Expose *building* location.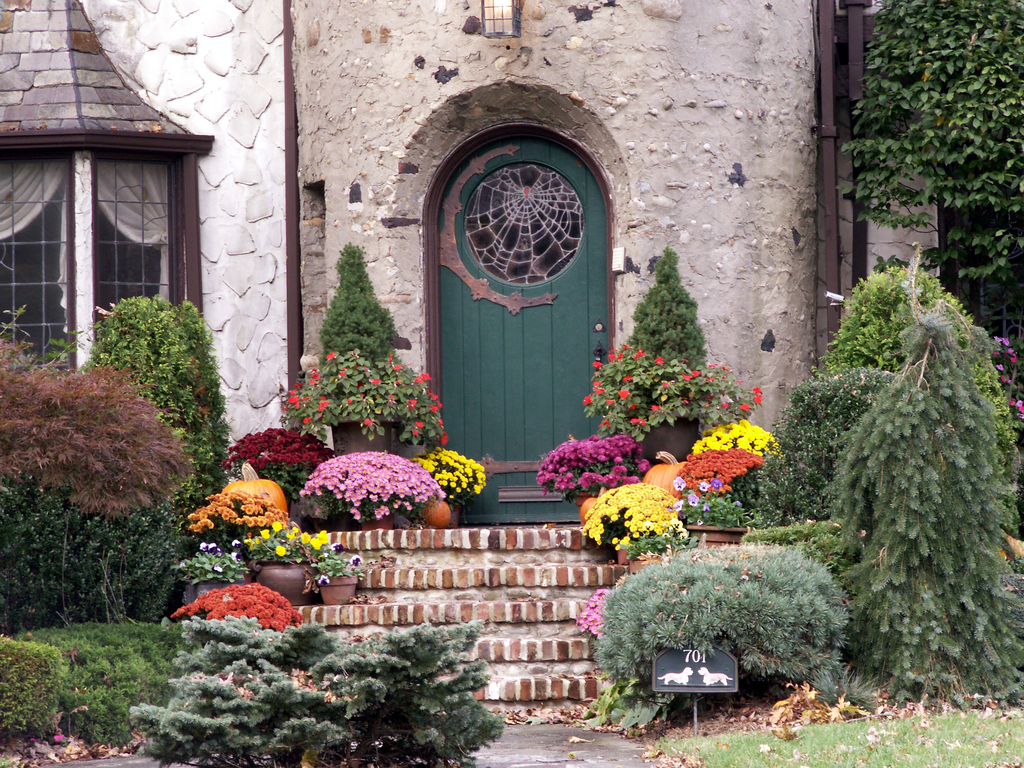
Exposed at (0, 0, 941, 527).
